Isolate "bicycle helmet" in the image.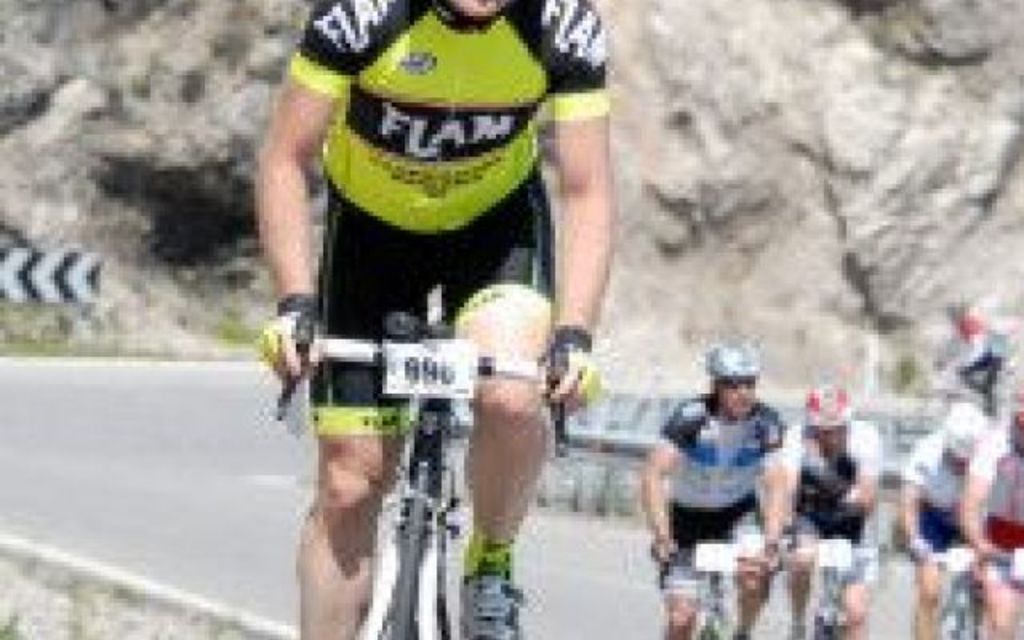
Isolated region: pyautogui.locateOnScreen(805, 382, 850, 429).
